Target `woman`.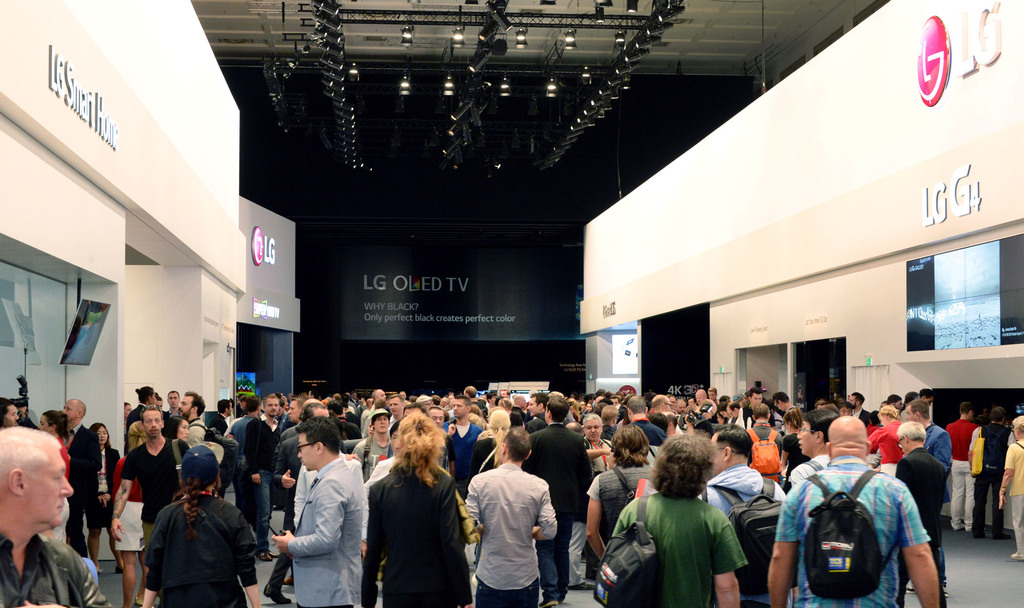
Target region: bbox=[79, 424, 124, 577].
